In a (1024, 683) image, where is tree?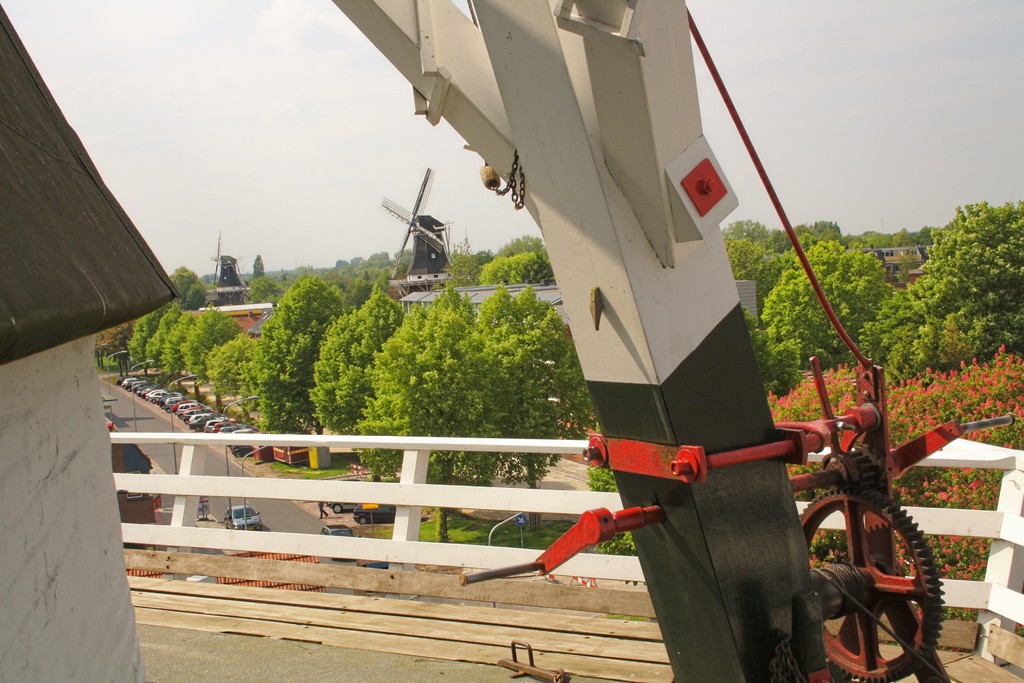
BBox(911, 226, 939, 251).
